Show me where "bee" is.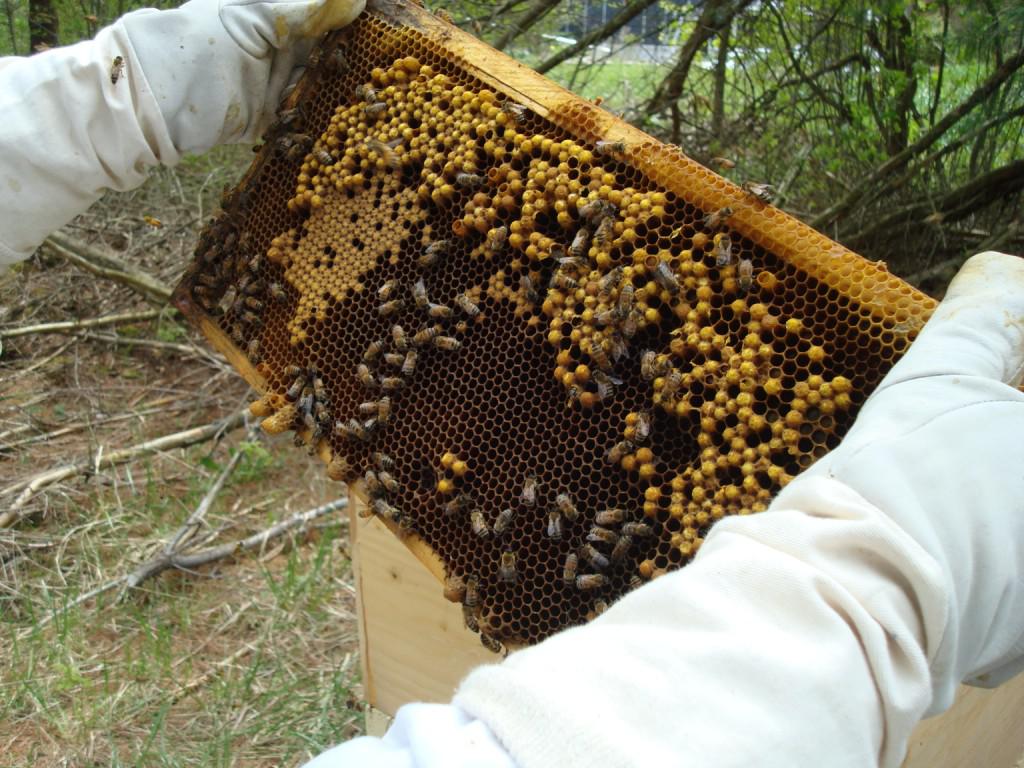
"bee" is at <box>200,243,220,262</box>.
